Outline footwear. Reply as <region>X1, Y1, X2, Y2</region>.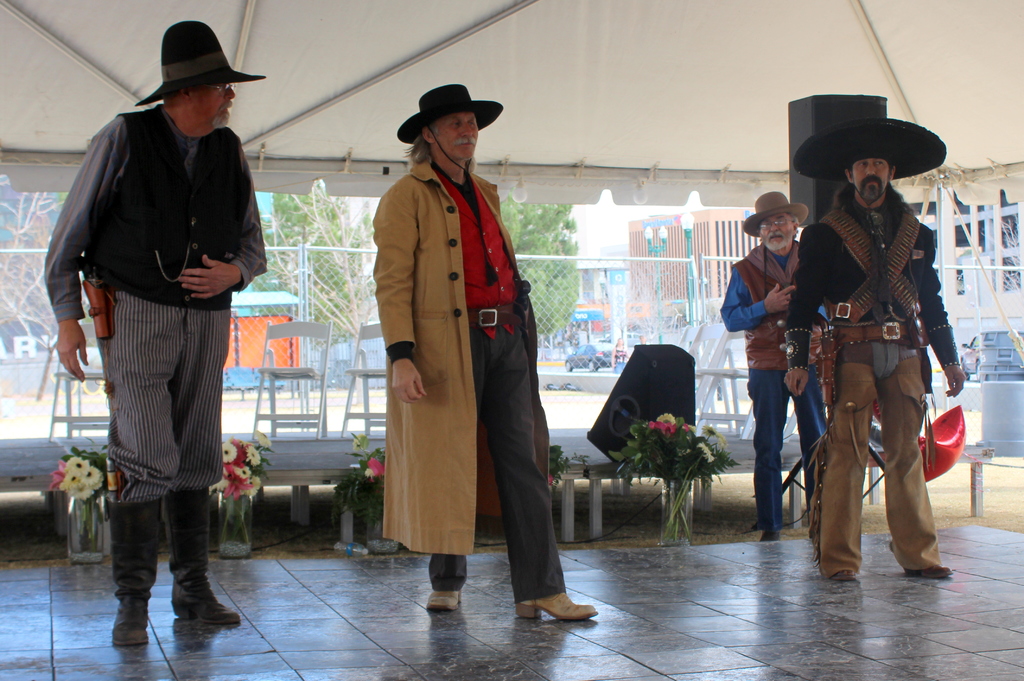
<region>174, 602, 237, 630</region>.
